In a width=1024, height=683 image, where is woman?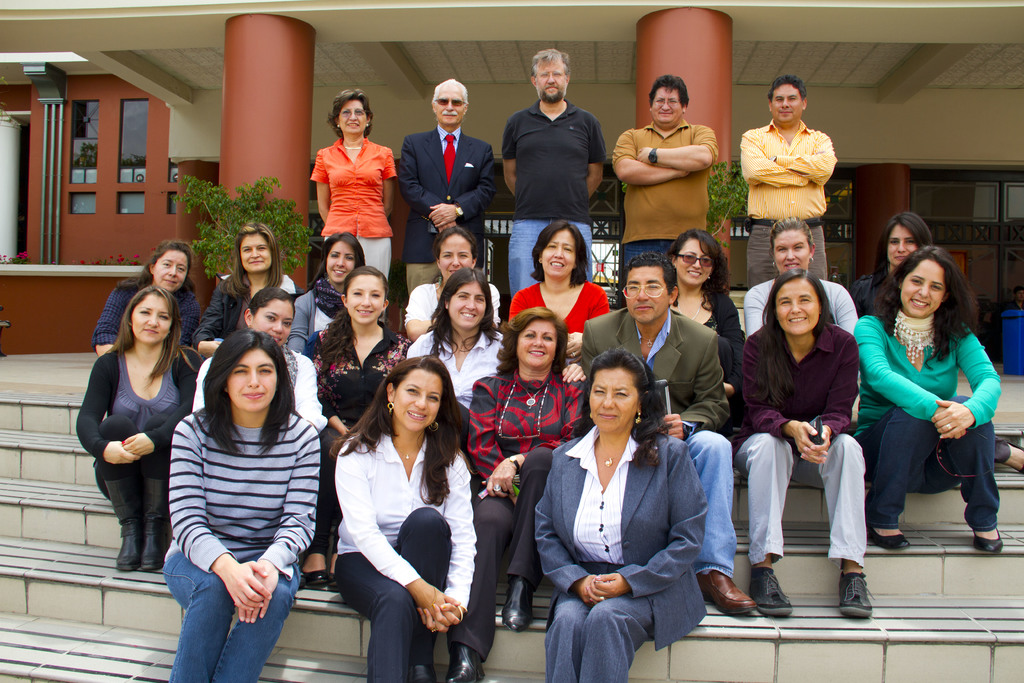
281 229 365 363.
